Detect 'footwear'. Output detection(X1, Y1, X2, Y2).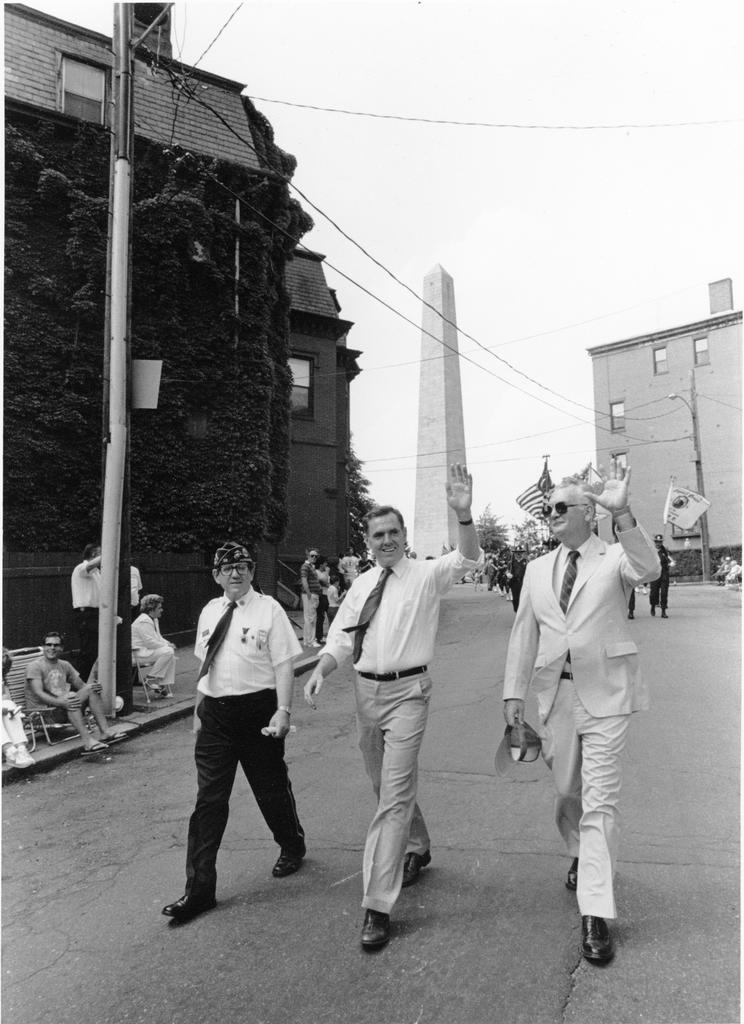
detection(100, 730, 128, 744).
